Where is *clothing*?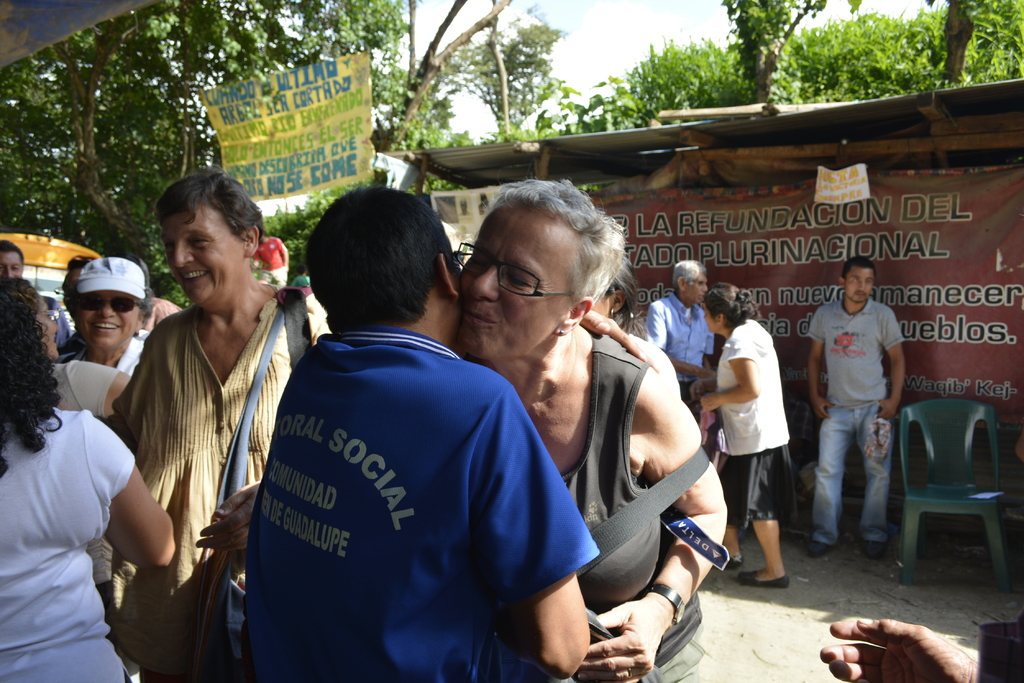
(x1=248, y1=287, x2=552, y2=674).
